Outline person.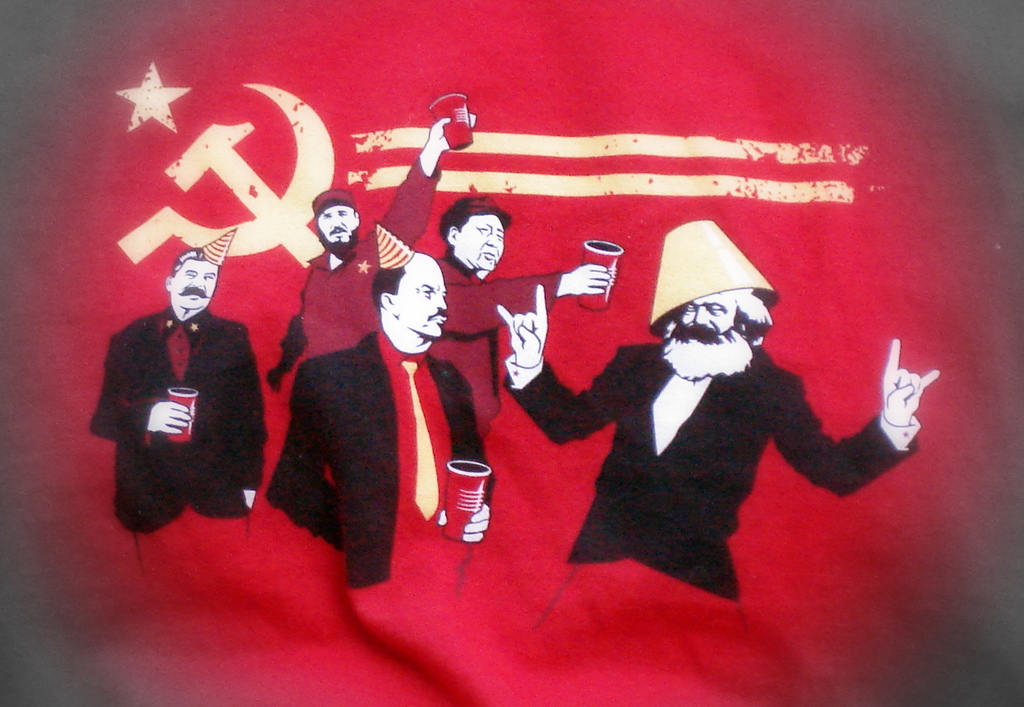
Outline: [486, 278, 938, 605].
